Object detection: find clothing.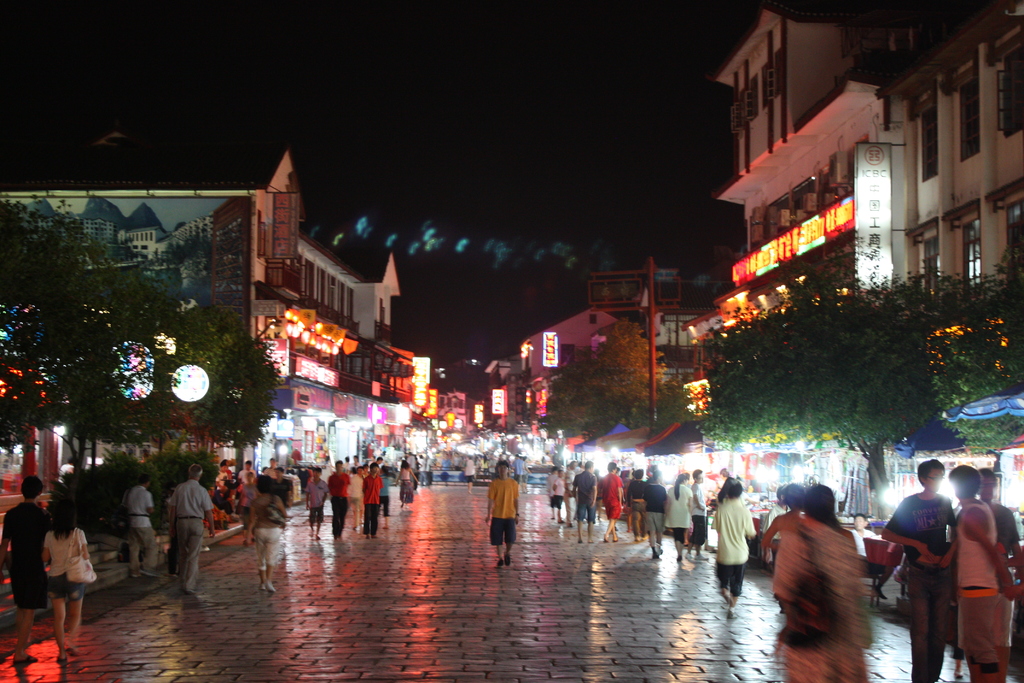
<region>604, 474, 625, 522</region>.
